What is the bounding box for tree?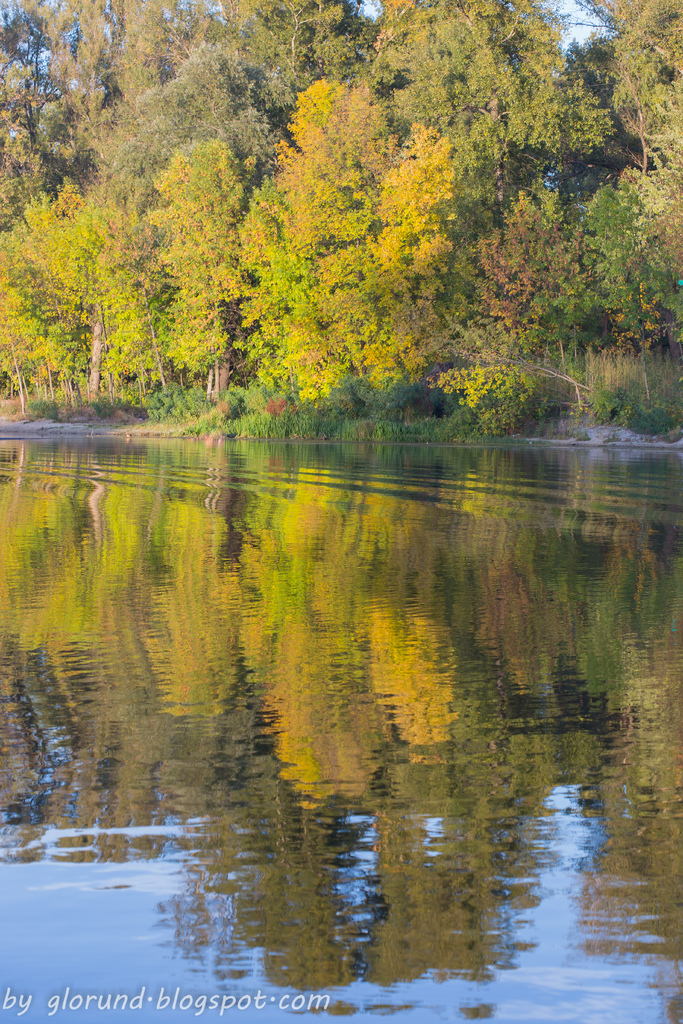
[557, 0, 680, 177].
